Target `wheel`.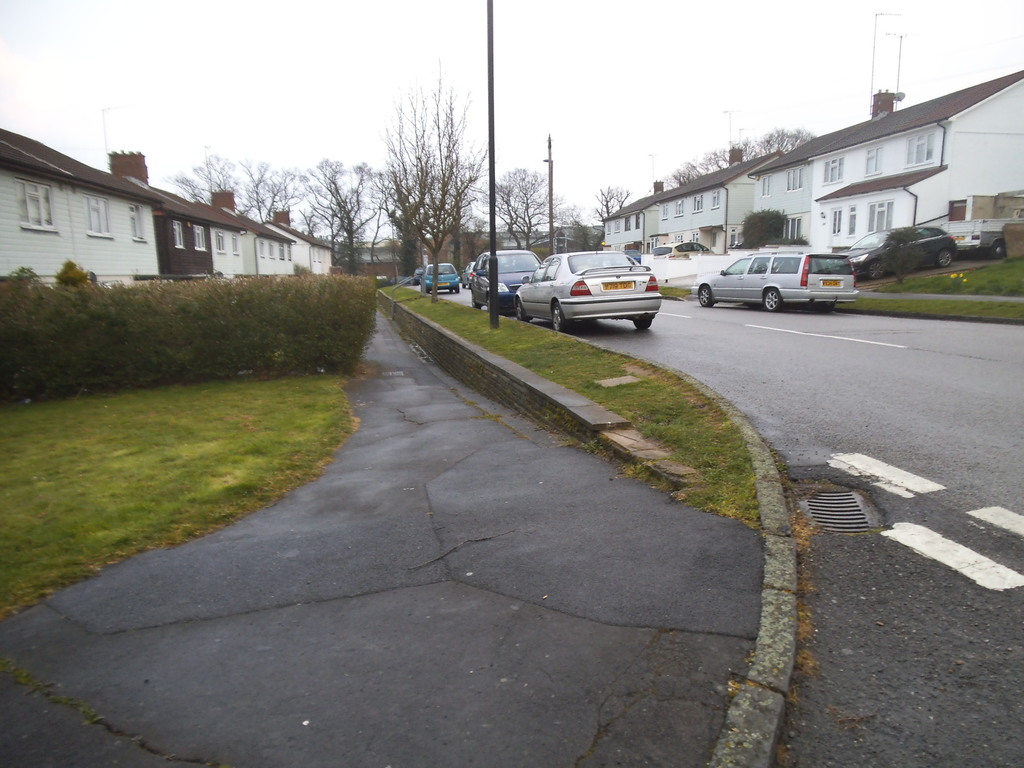
Target region: {"left": 634, "top": 316, "right": 651, "bottom": 330}.
